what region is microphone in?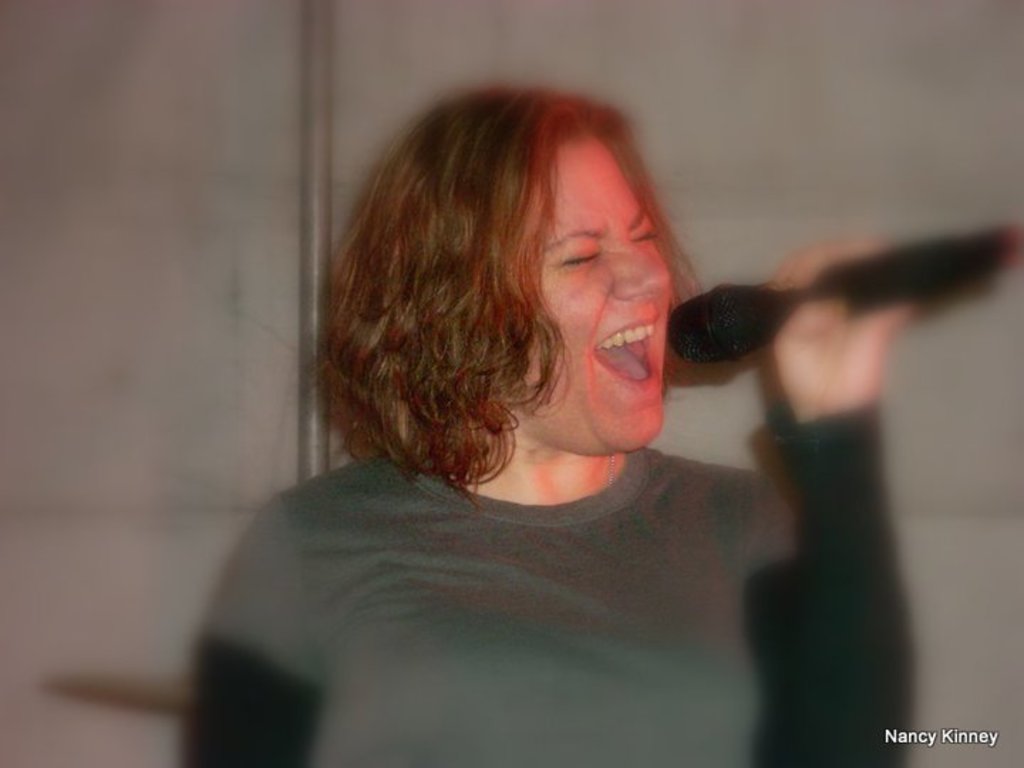
left=666, top=225, right=1023, bottom=381.
